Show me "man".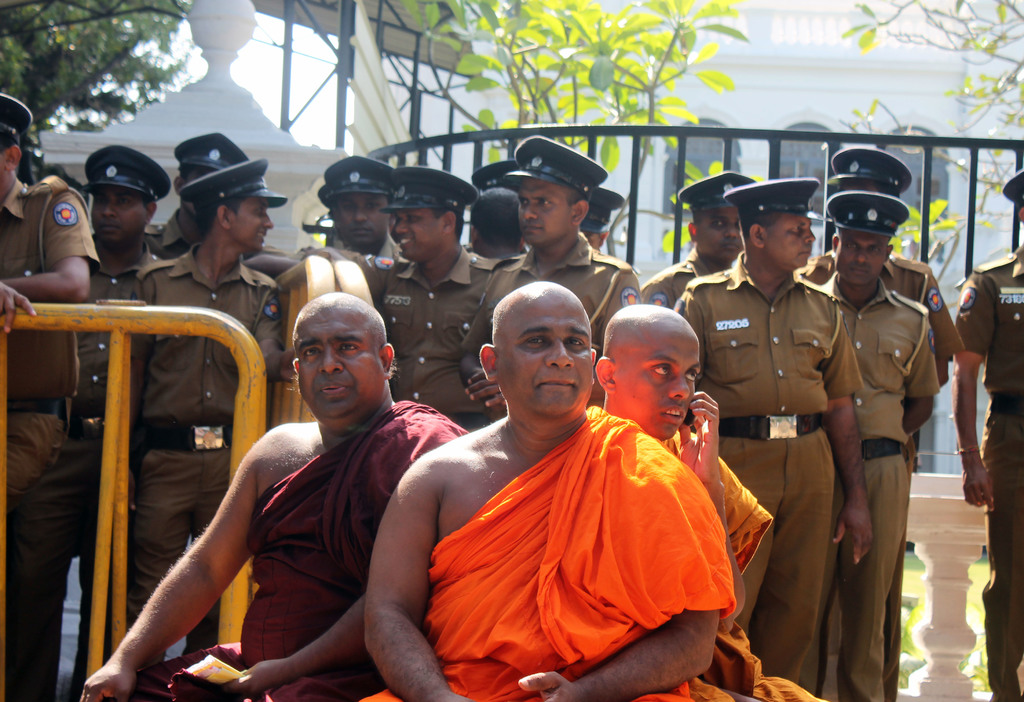
"man" is here: locate(953, 169, 1023, 701).
